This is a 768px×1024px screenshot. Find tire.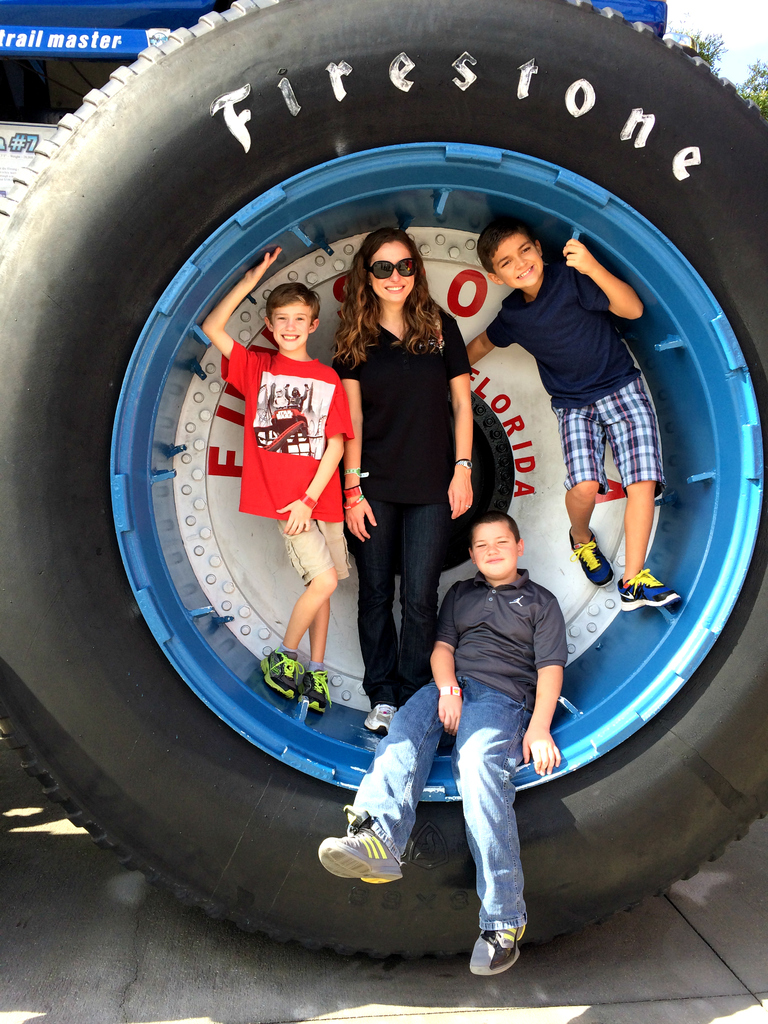
Bounding box: detection(0, 8, 767, 952).
